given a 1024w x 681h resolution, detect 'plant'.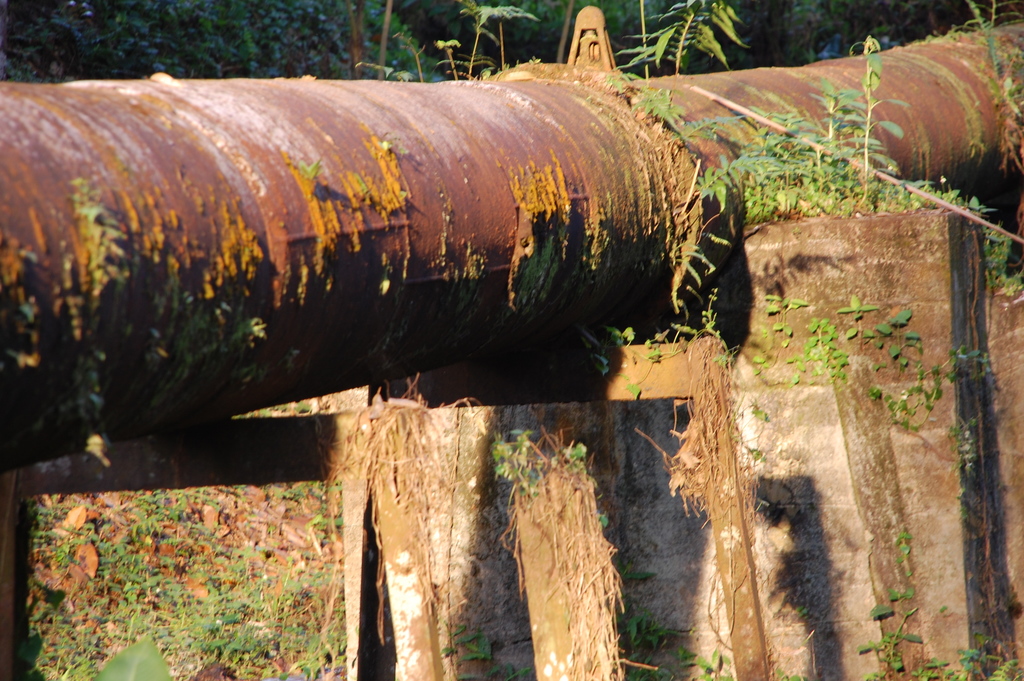
[x1=441, y1=624, x2=529, y2=680].
